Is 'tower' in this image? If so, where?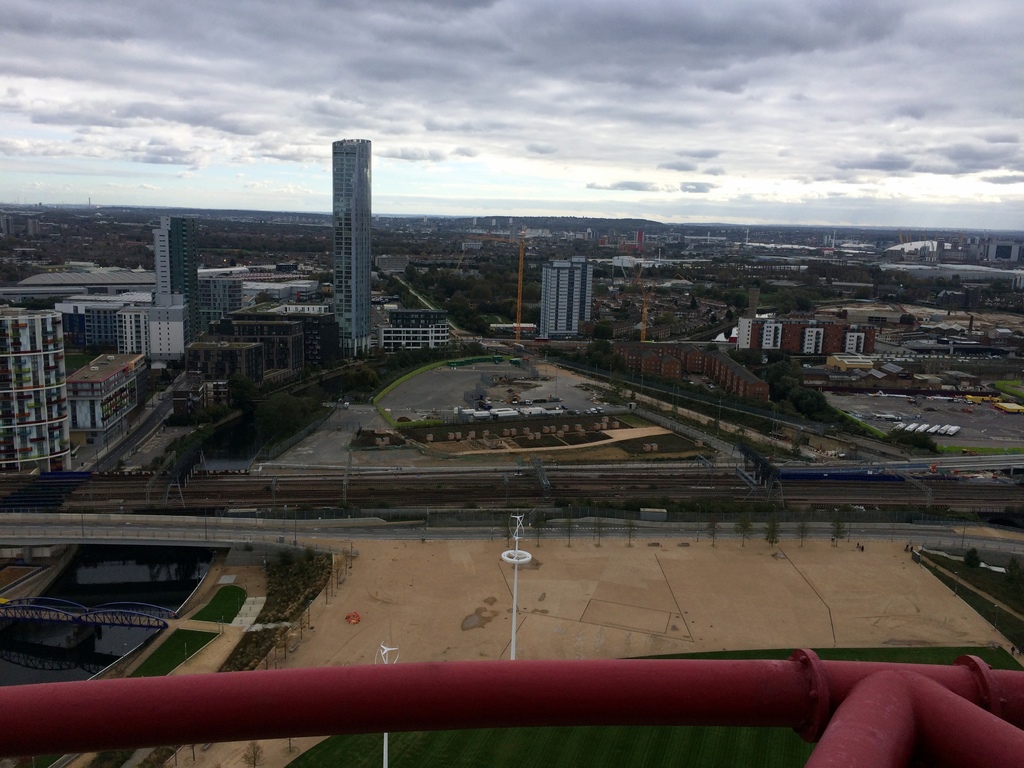
Yes, at [left=541, top=250, right=595, bottom=339].
